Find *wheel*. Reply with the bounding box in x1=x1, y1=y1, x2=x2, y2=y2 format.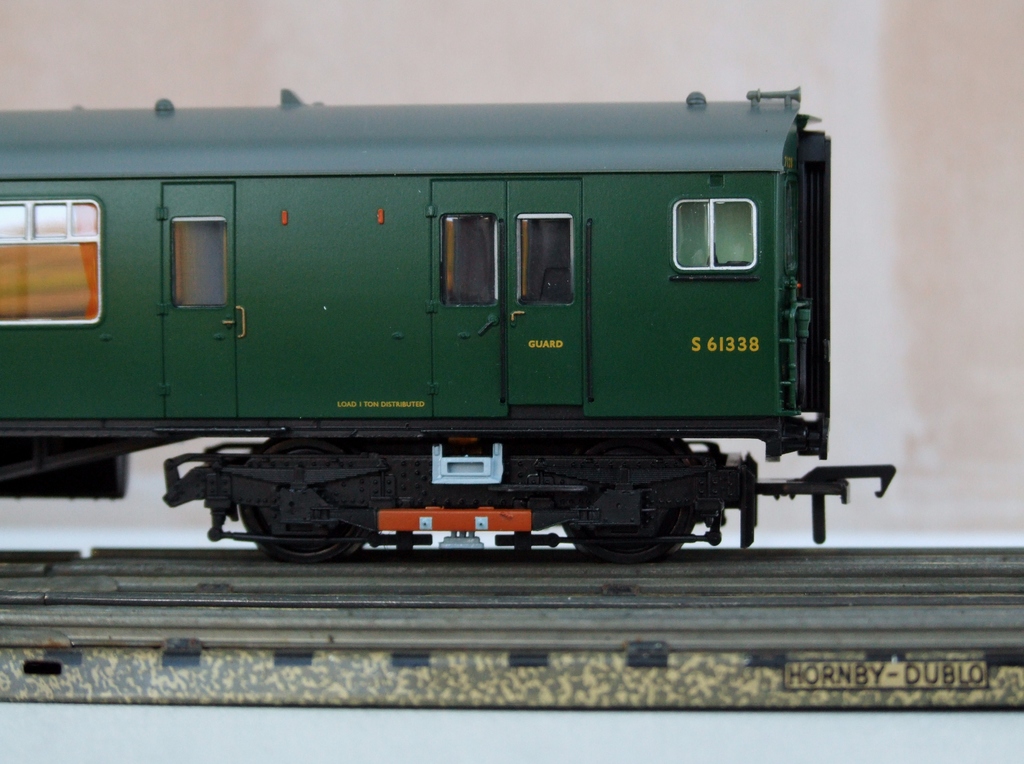
x1=239, y1=439, x2=352, y2=562.
